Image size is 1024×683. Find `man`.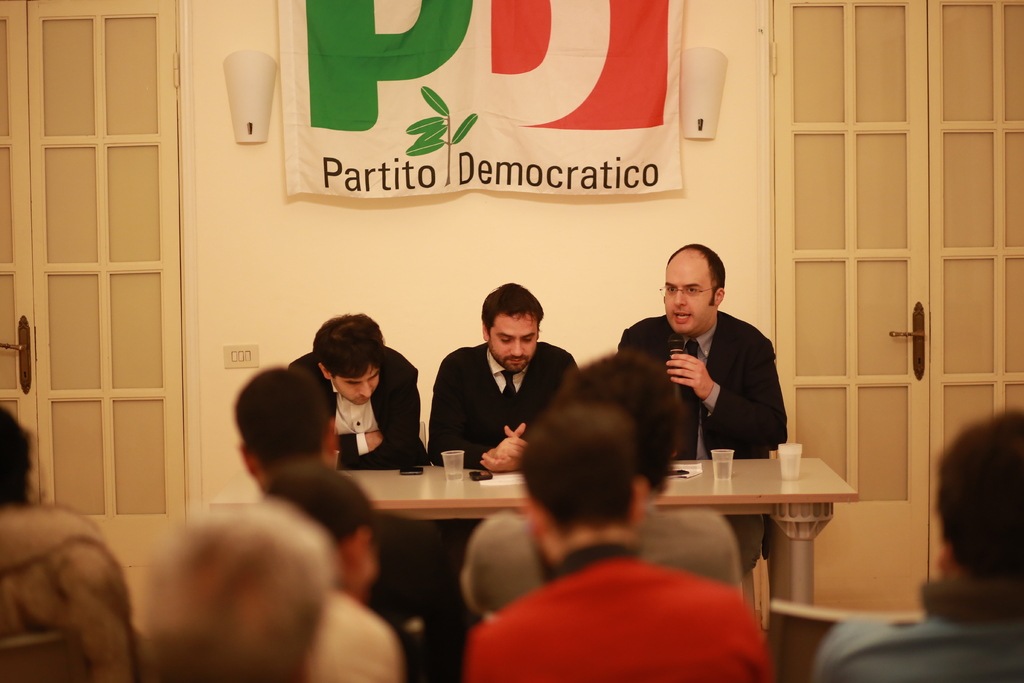
l=292, t=313, r=426, b=475.
